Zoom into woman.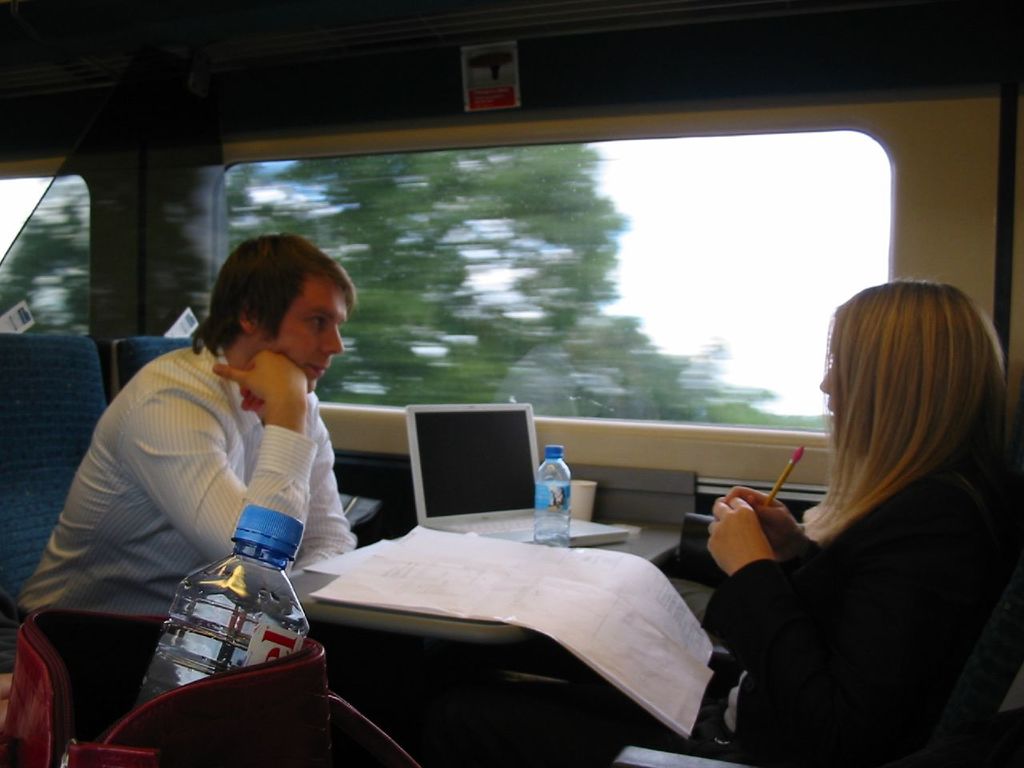
Zoom target: [717, 258, 1022, 761].
